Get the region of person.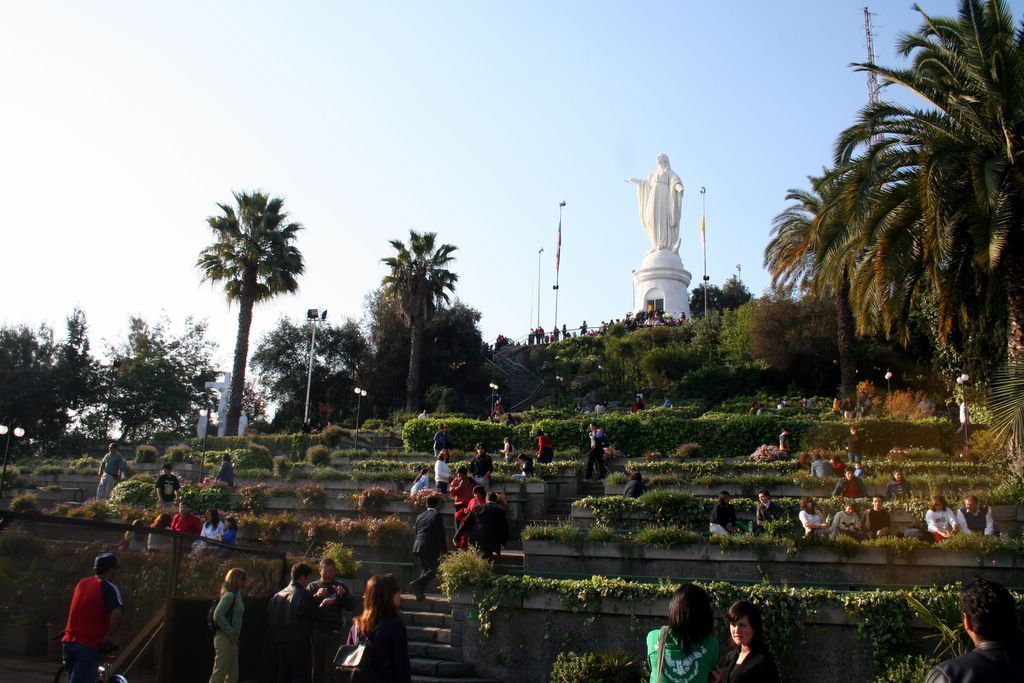
Rect(623, 469, 644, 500).
